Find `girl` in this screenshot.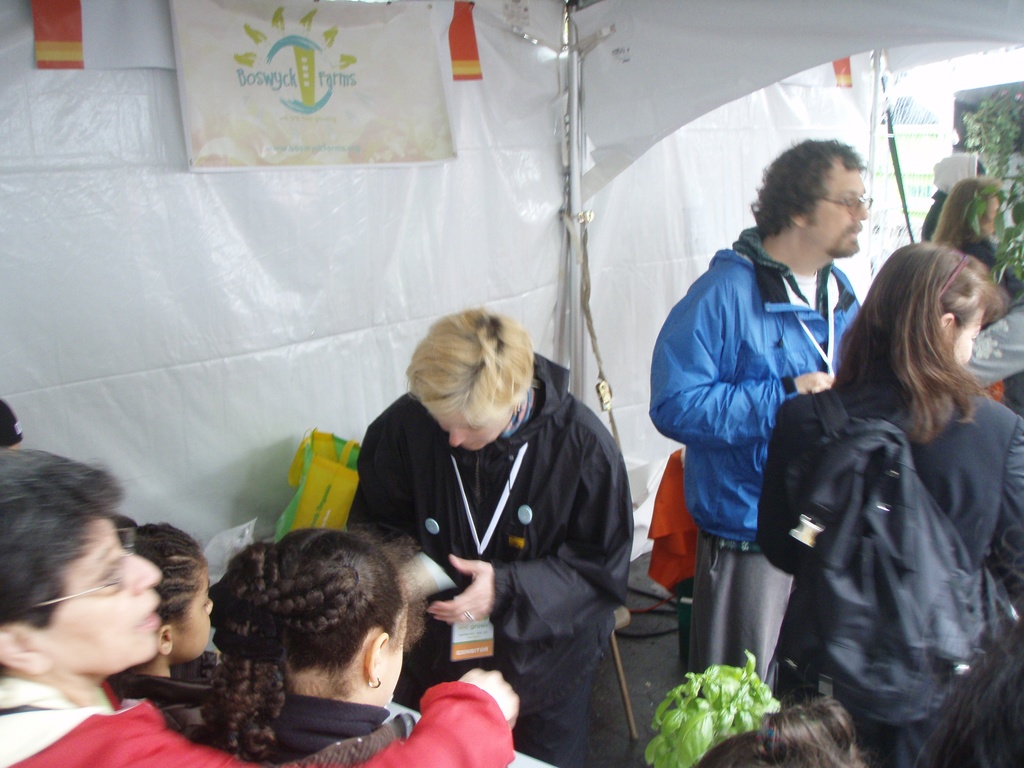
The bounding box for `girl` is l=753, t=246, r=1023, b=767.
